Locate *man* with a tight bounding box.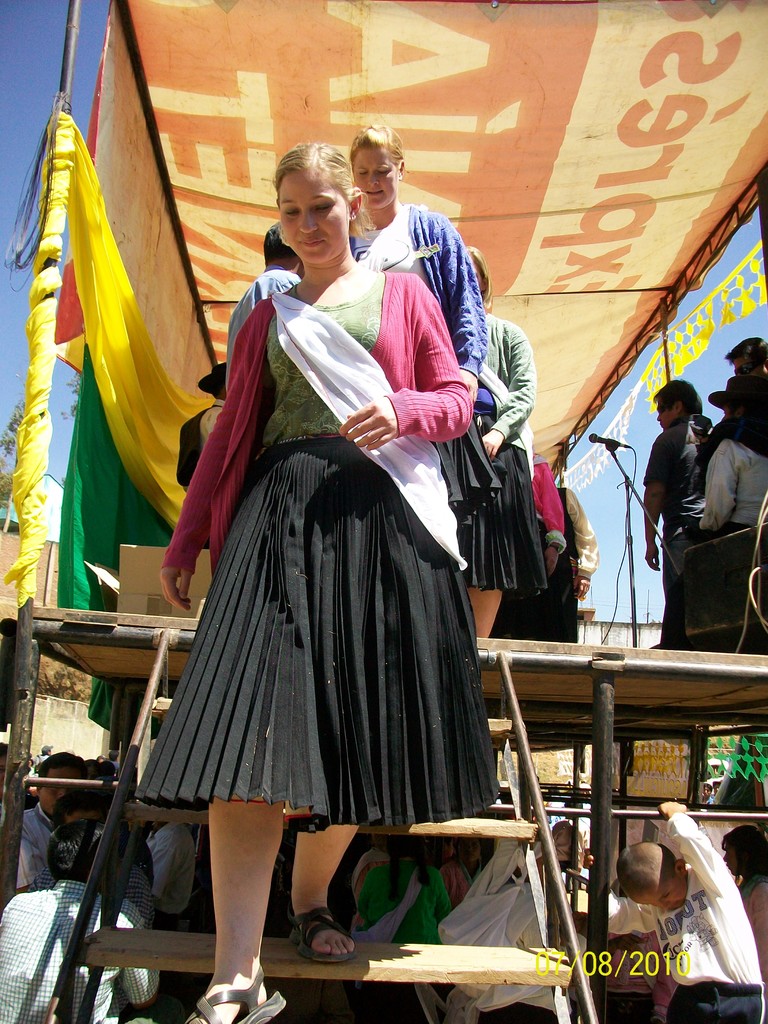
pyautogui.locateOnScreen(106, 753, 122, 774).
